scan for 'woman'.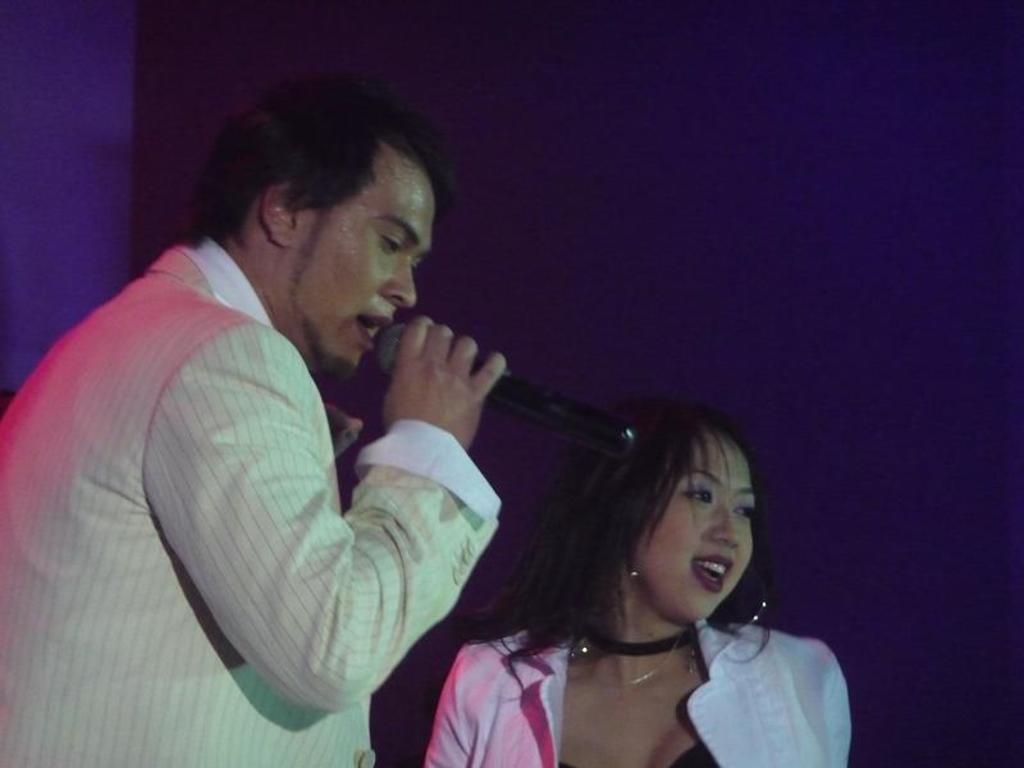
Scan result: [408, 385, 845, 765].
